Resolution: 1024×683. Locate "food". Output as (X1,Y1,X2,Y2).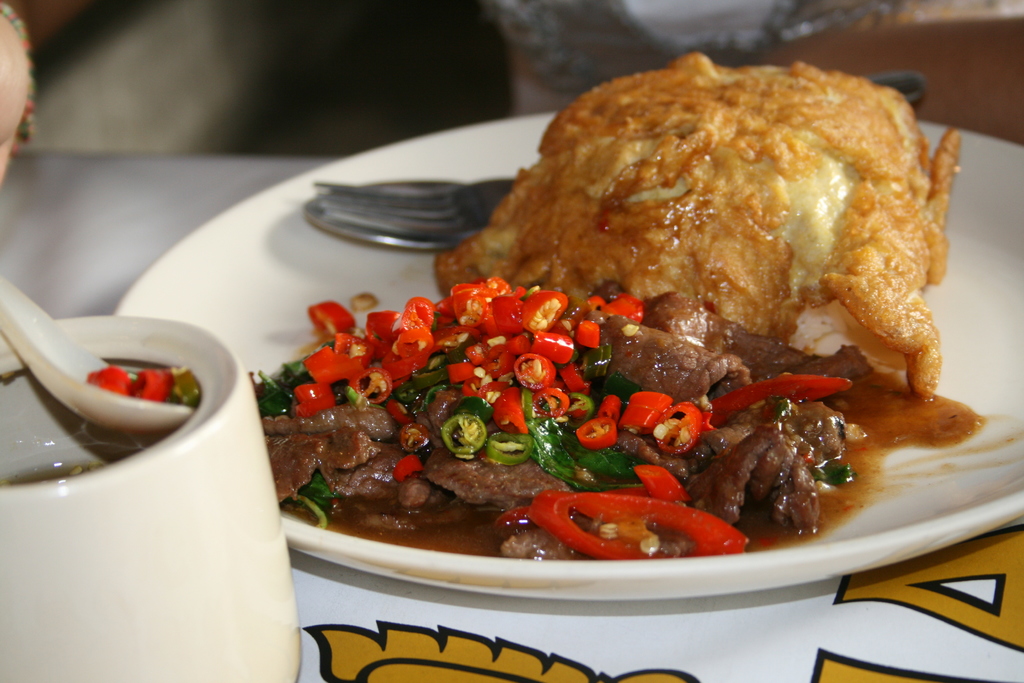
(81,363,204,403).
